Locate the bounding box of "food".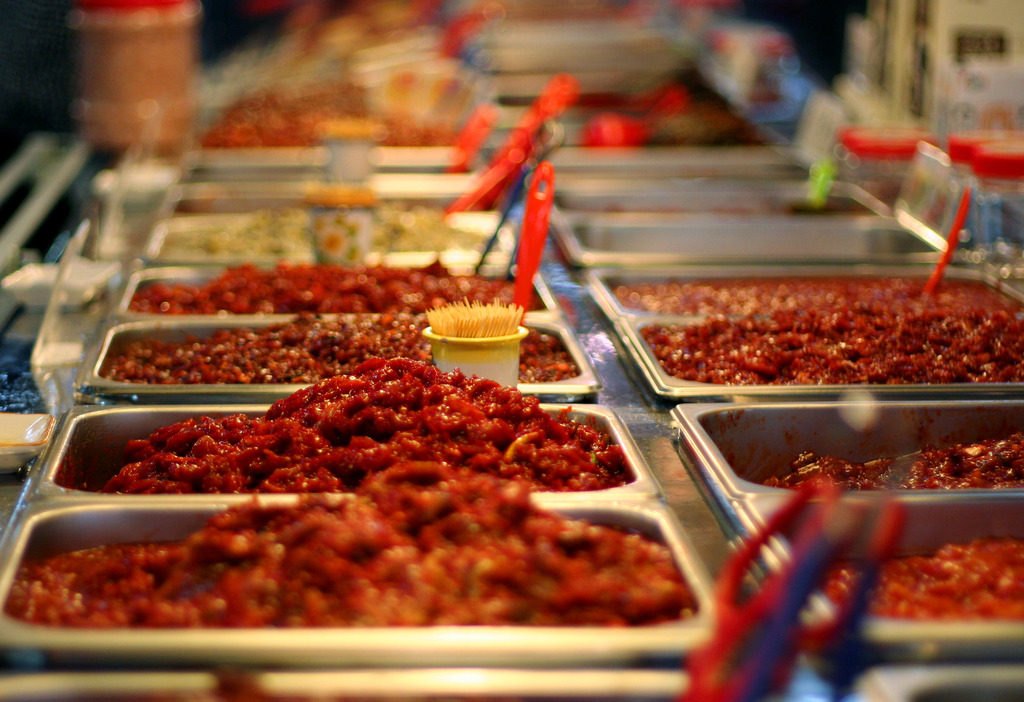
Bounding box: 90,358,630,493.
